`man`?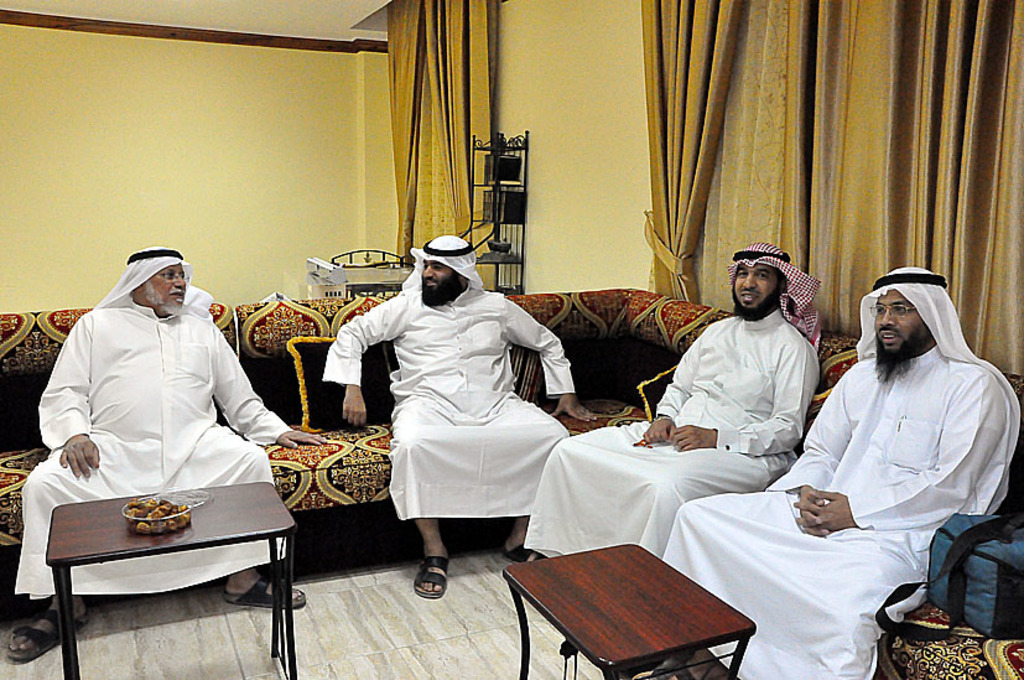
crop(2, 246, 331, 659)
